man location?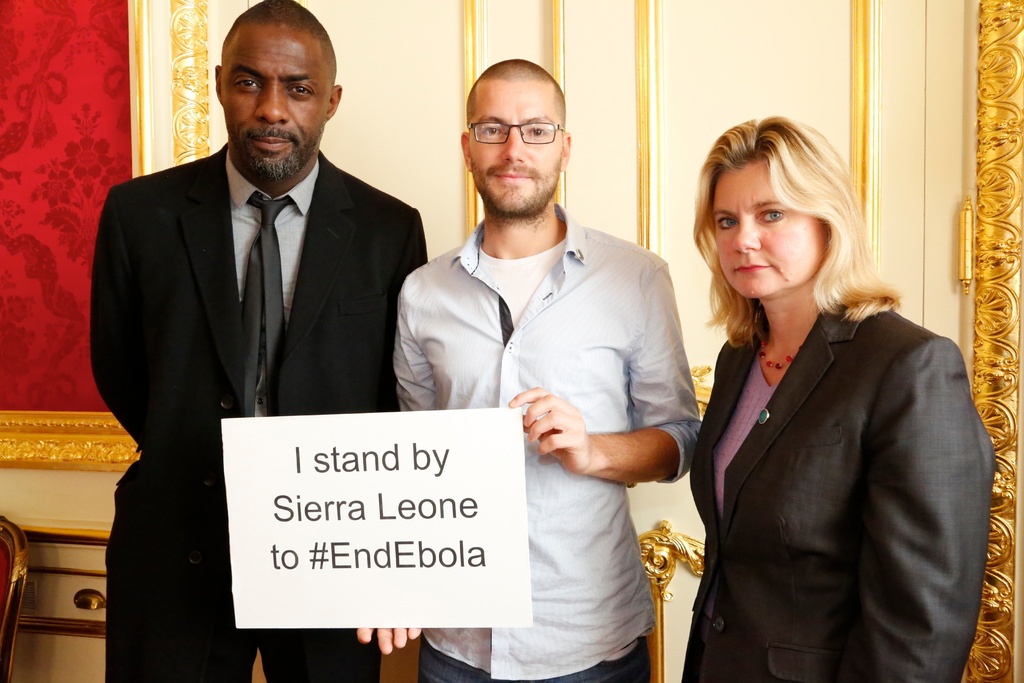
x1=84, y1=18, x2=425, y2=646
